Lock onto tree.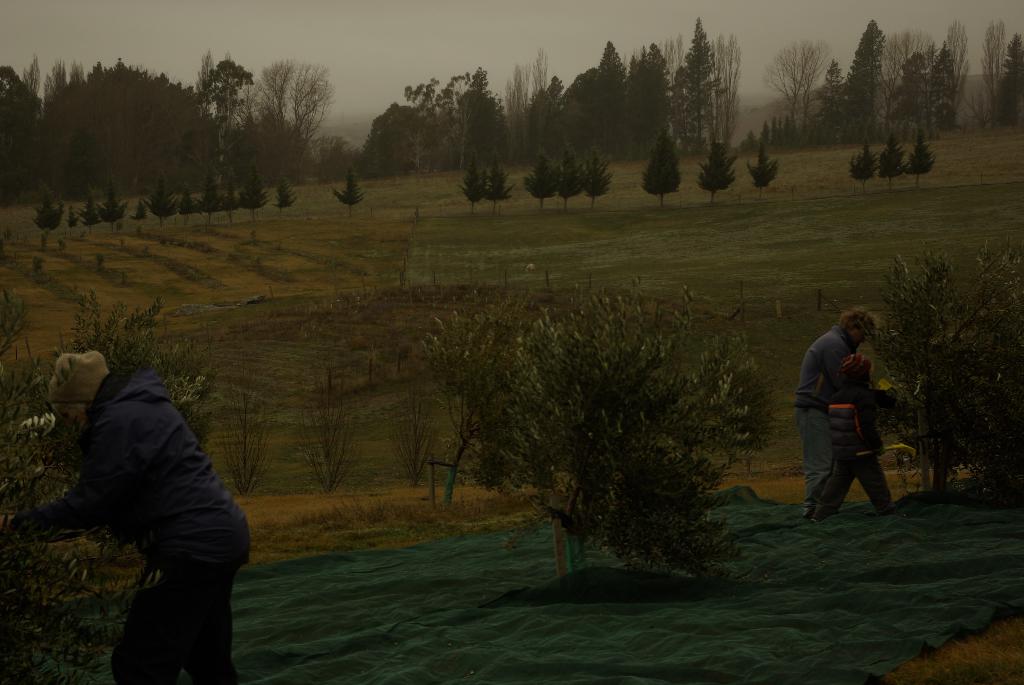
Locked: (left=458, top=160, right=483, bottom=216).
